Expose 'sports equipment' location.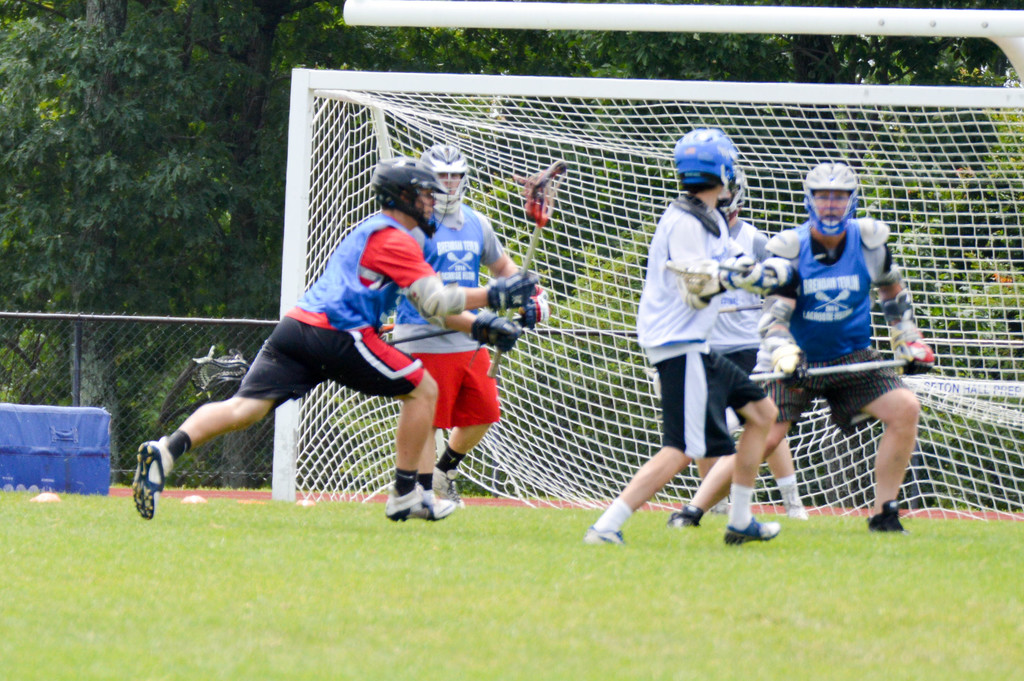
Exposed at x1=497 y1=160 x2=564 y2=378.
